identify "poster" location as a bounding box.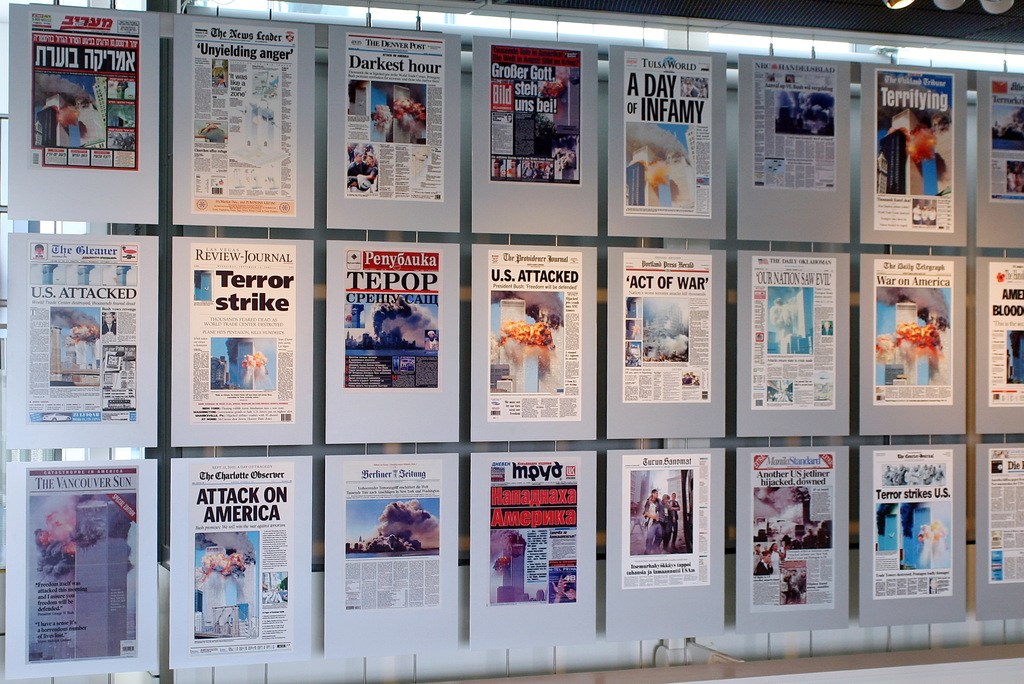
(489, 45, 581, 185).
